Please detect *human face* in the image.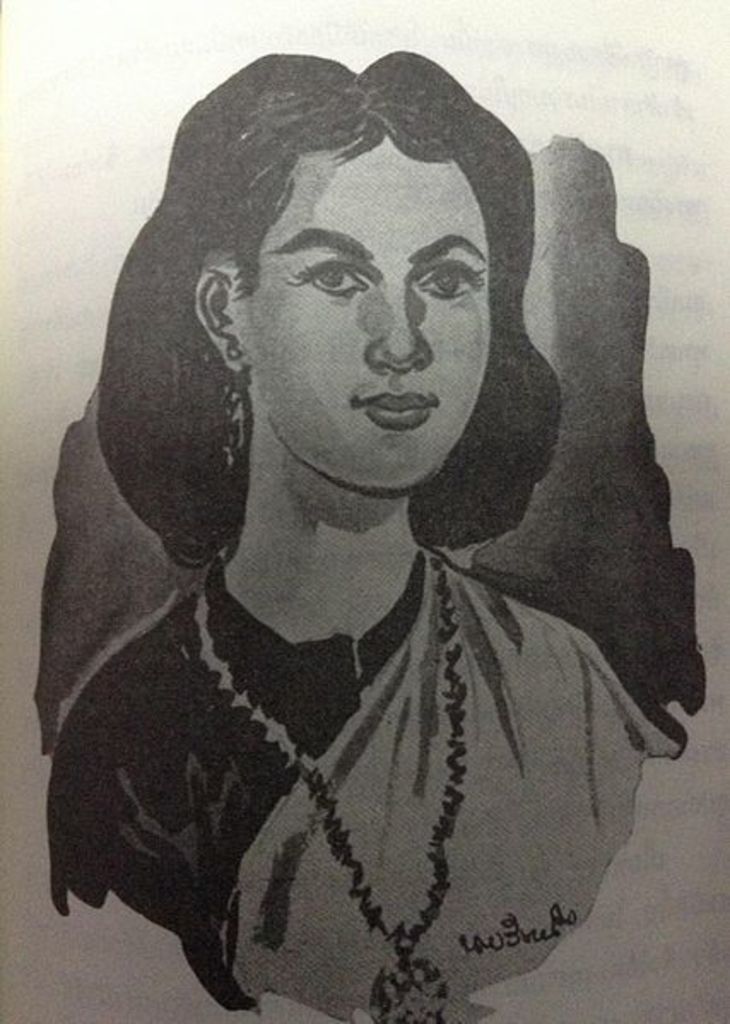
box=[241, 140, 499, 497].
